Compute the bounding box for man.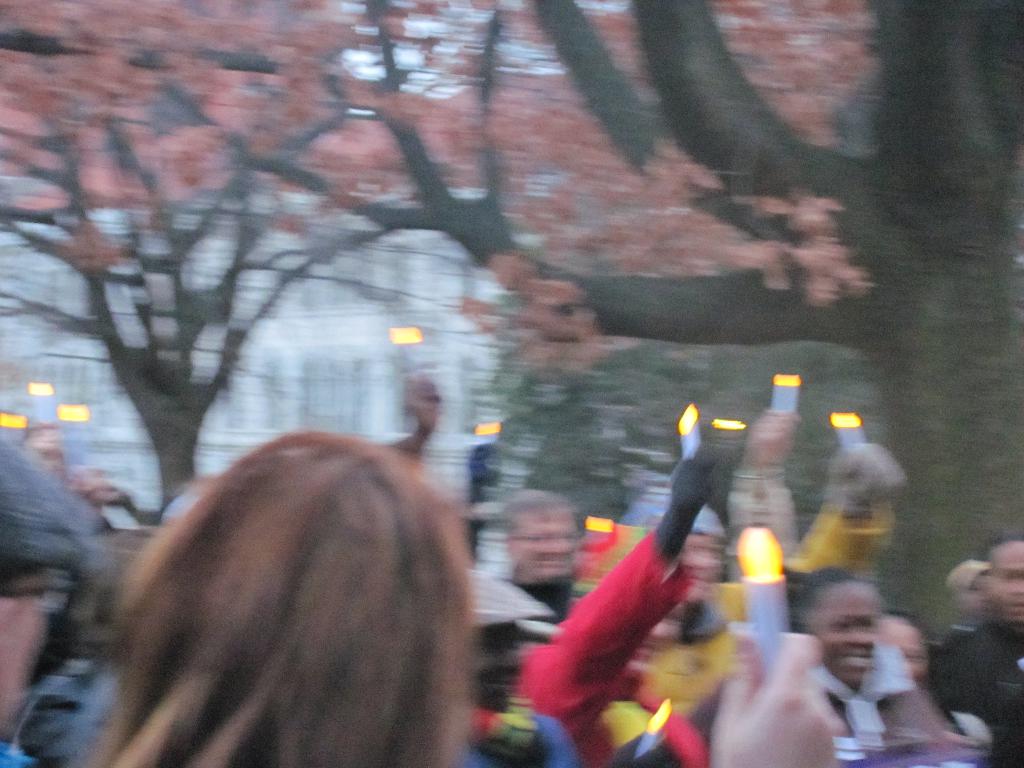
locate(502, 481, 580, 628).
